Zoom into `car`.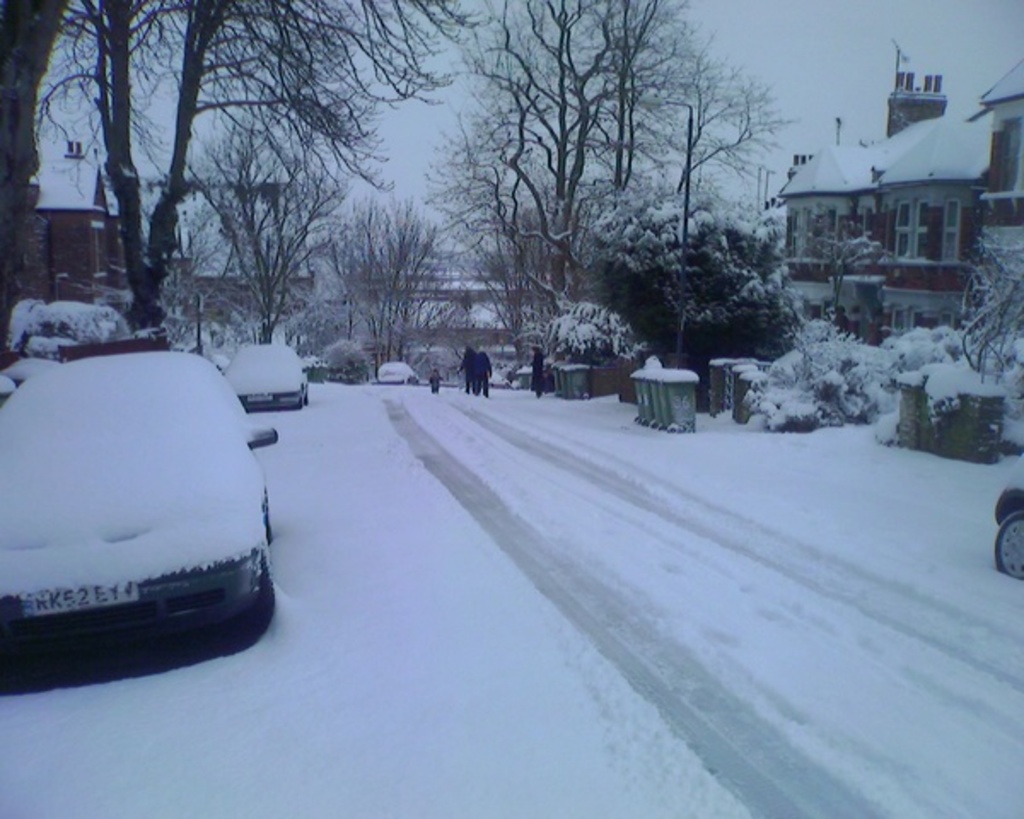
Zoom target: rect(483, 372, 514, 387).
